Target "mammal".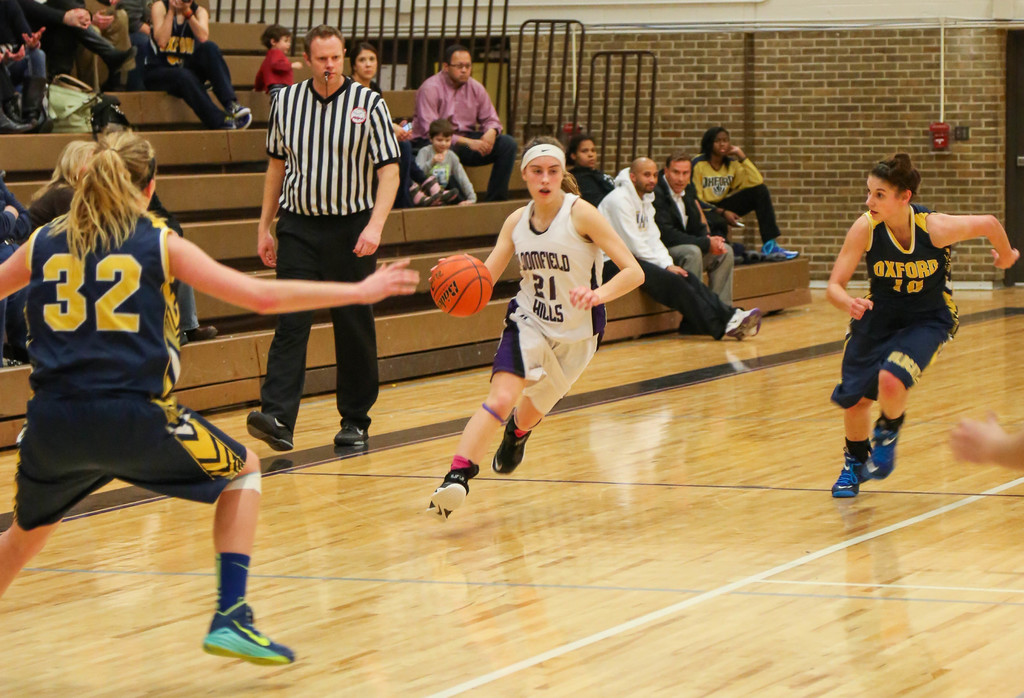
Target region: crop(152, 0, 257, 132).
